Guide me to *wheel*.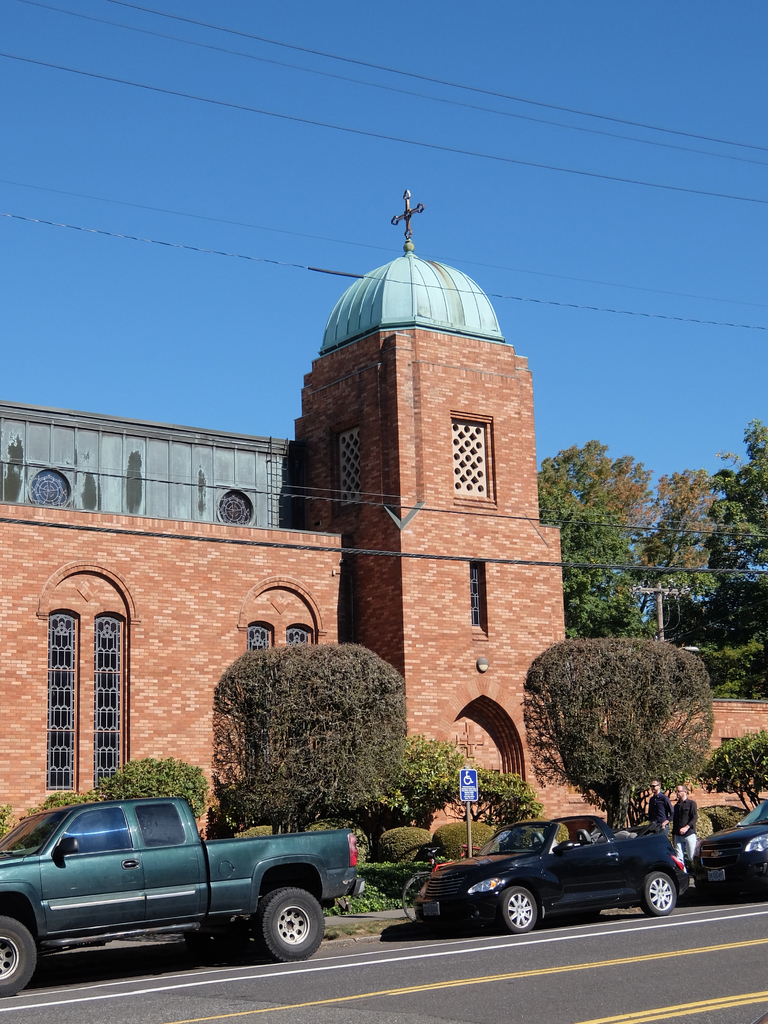
Guidance: l=0, t=916, r=38, b=998.
